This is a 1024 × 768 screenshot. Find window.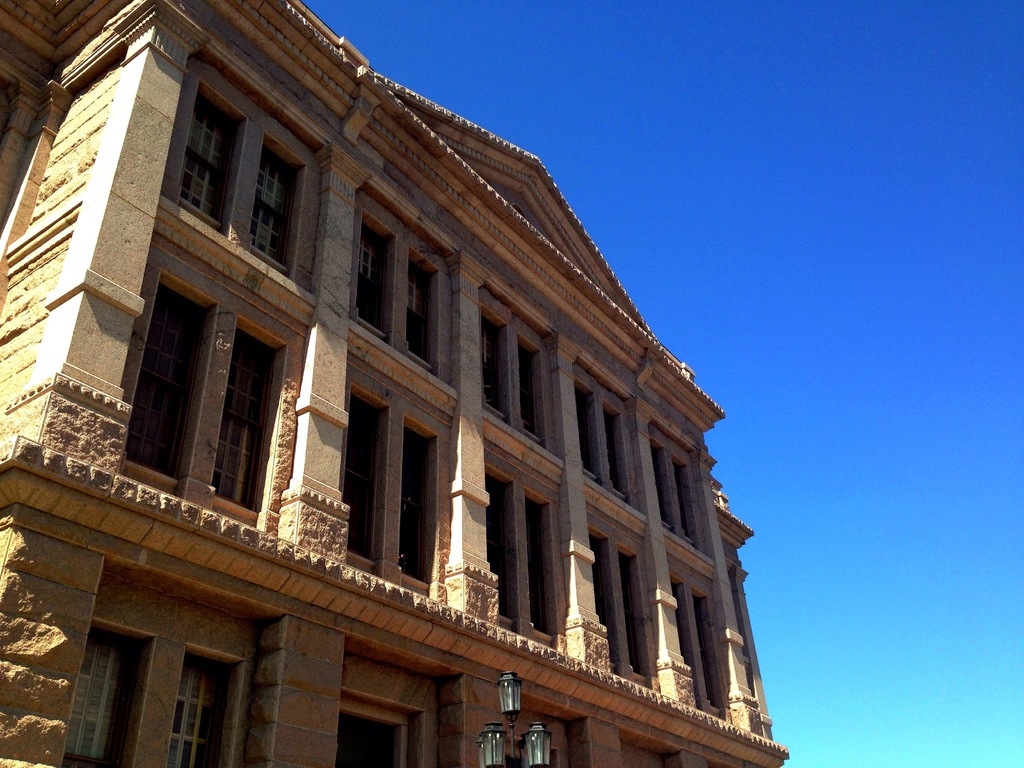
Bounding box: (left=513, top=346, right=543, bottom=434).
